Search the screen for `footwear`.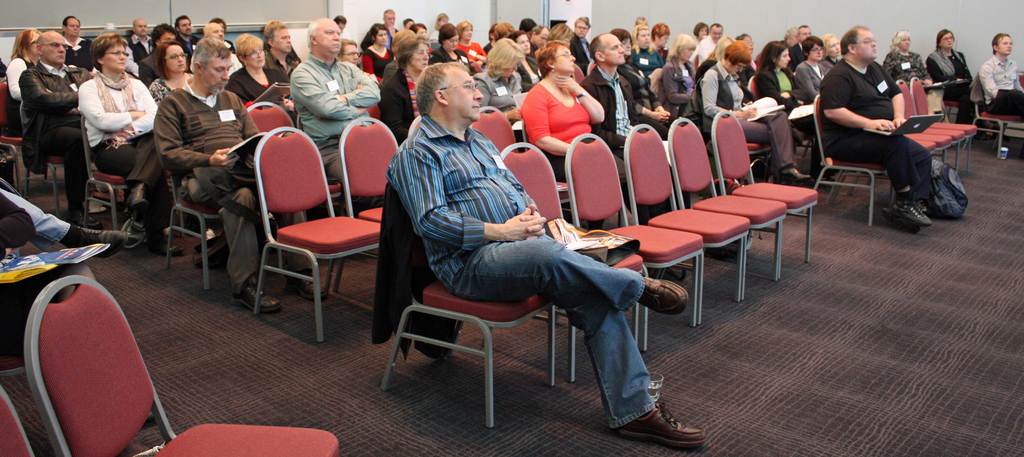
Found at (left=65, top=223, right=127, bottom=261).
